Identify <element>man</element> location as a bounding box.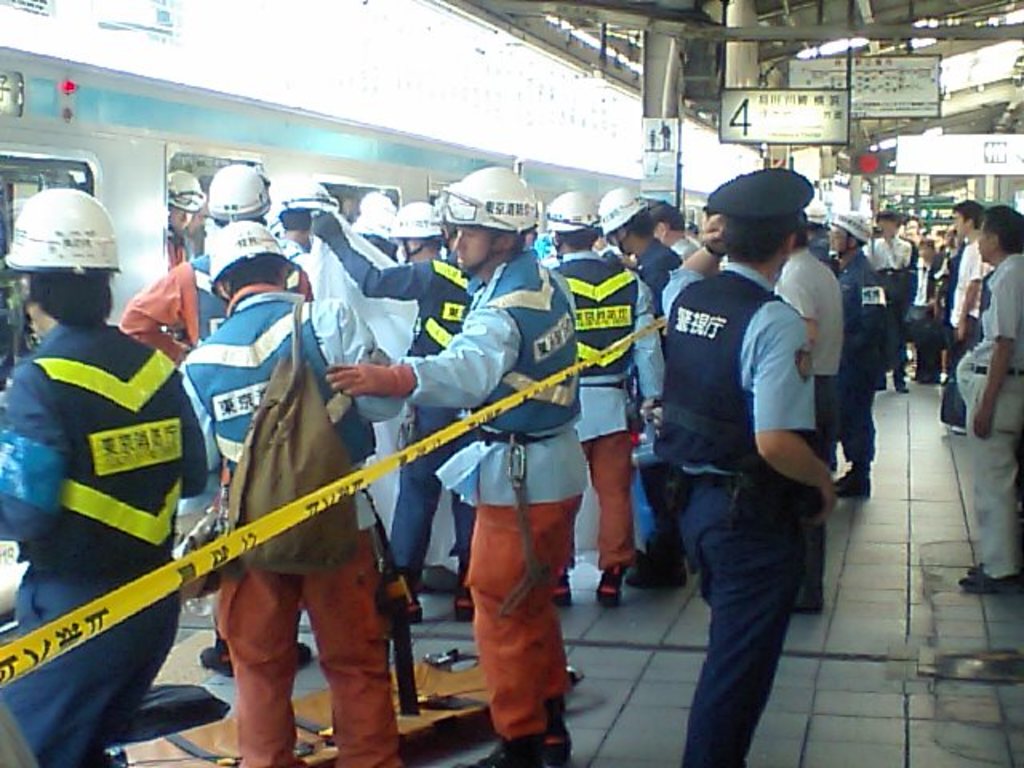
(x1=862, y1=211, x2=915, y2=389).
